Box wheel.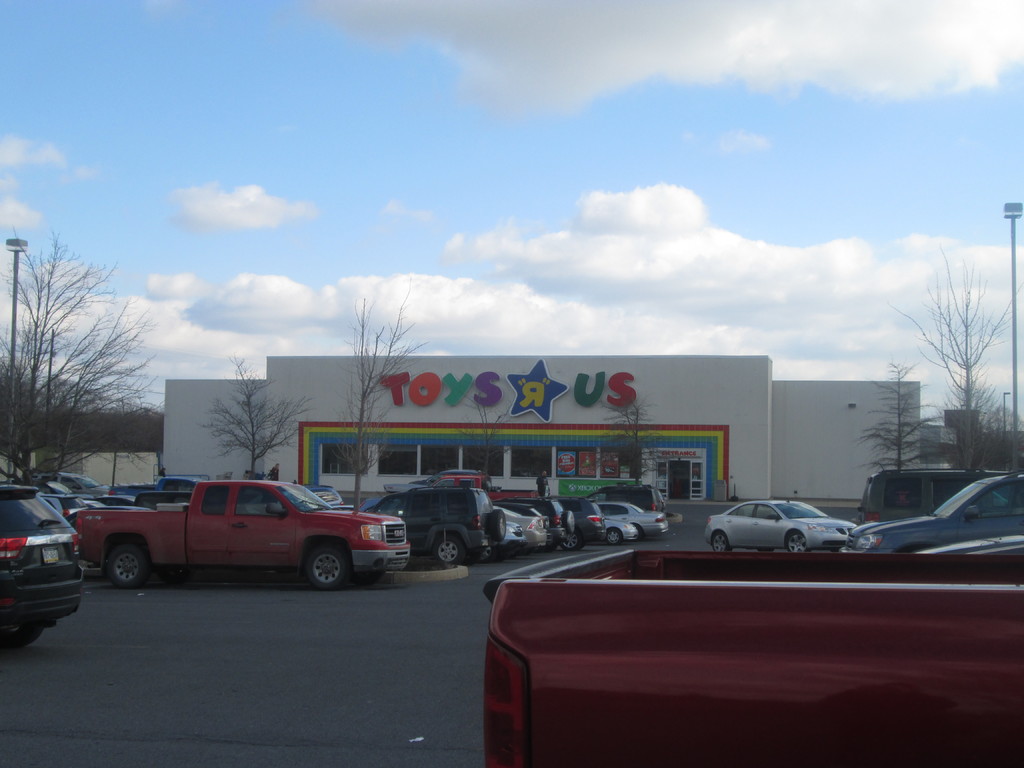
x1=77 y1=556 x2=108 y2=576.
